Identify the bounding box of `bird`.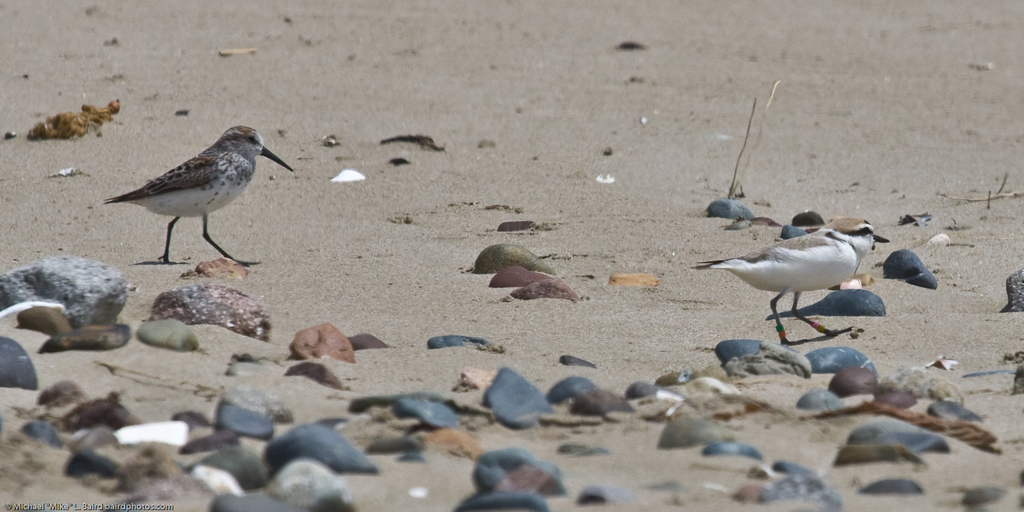
pyautogui.locateOnScreen(100, 123, 288, 250).
